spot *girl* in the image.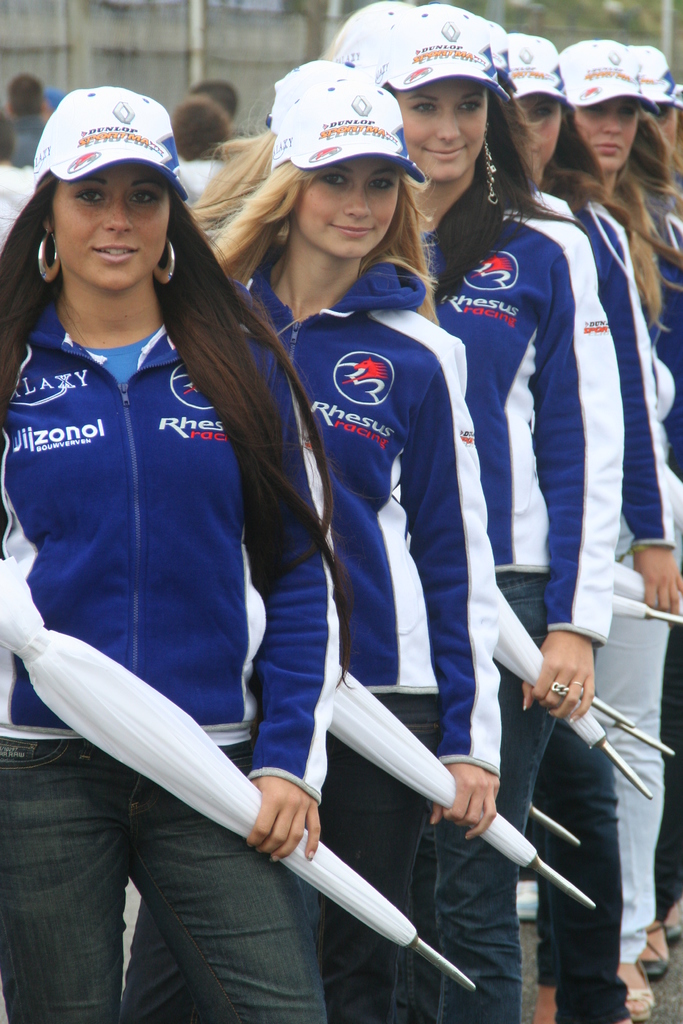
*girl* found at <bbox>559, 43, 682, 475</bbox>.
